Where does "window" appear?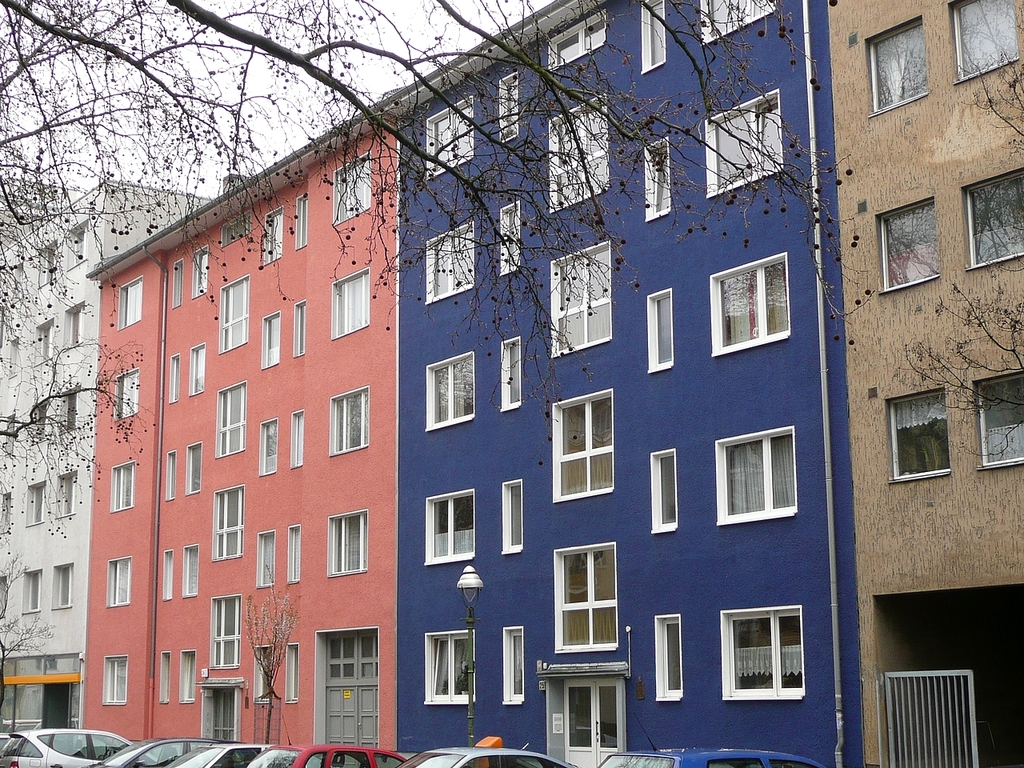
Appears at 718:599:812:708.
